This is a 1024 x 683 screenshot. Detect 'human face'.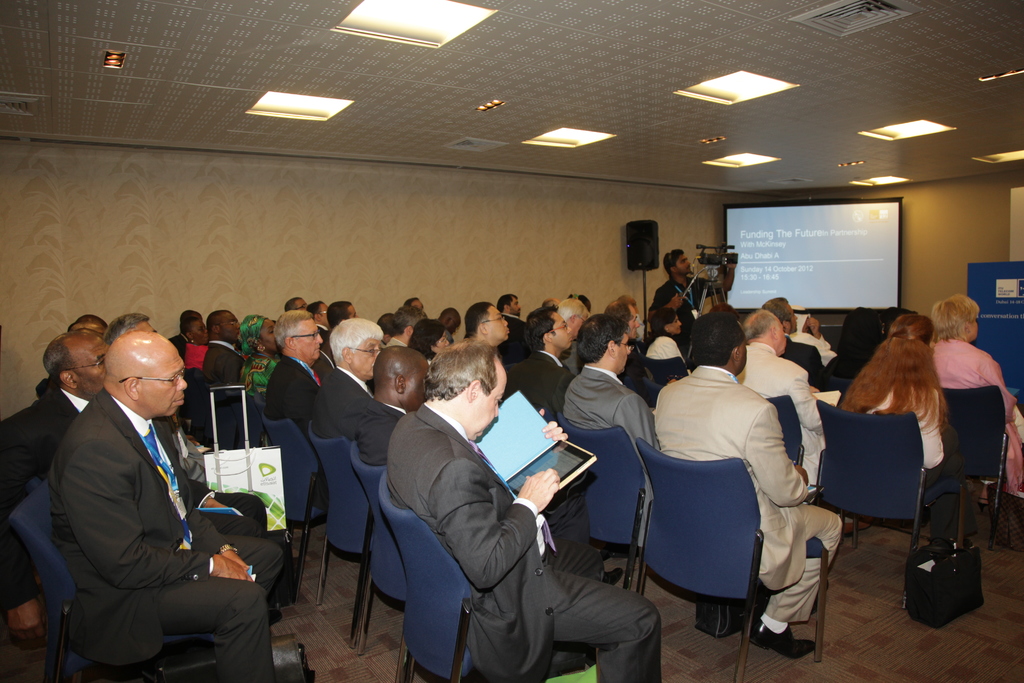
<box>260,321,276,350</box>.
